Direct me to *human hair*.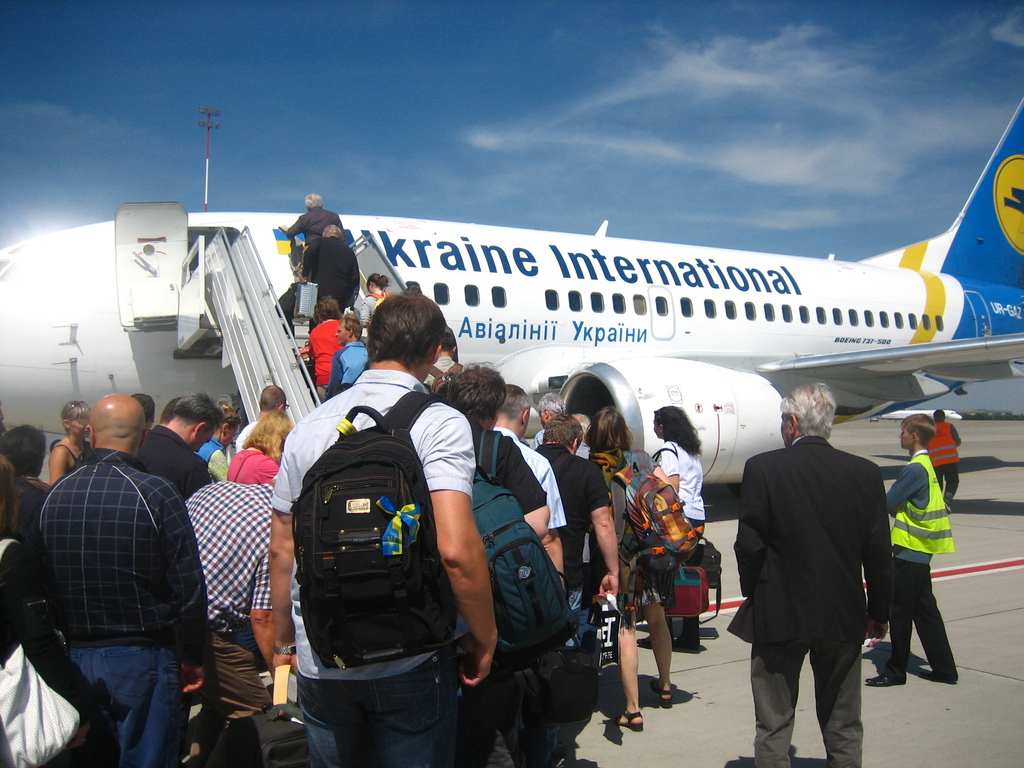
Direction: left=578, top=406, right=632, bottom=456.
